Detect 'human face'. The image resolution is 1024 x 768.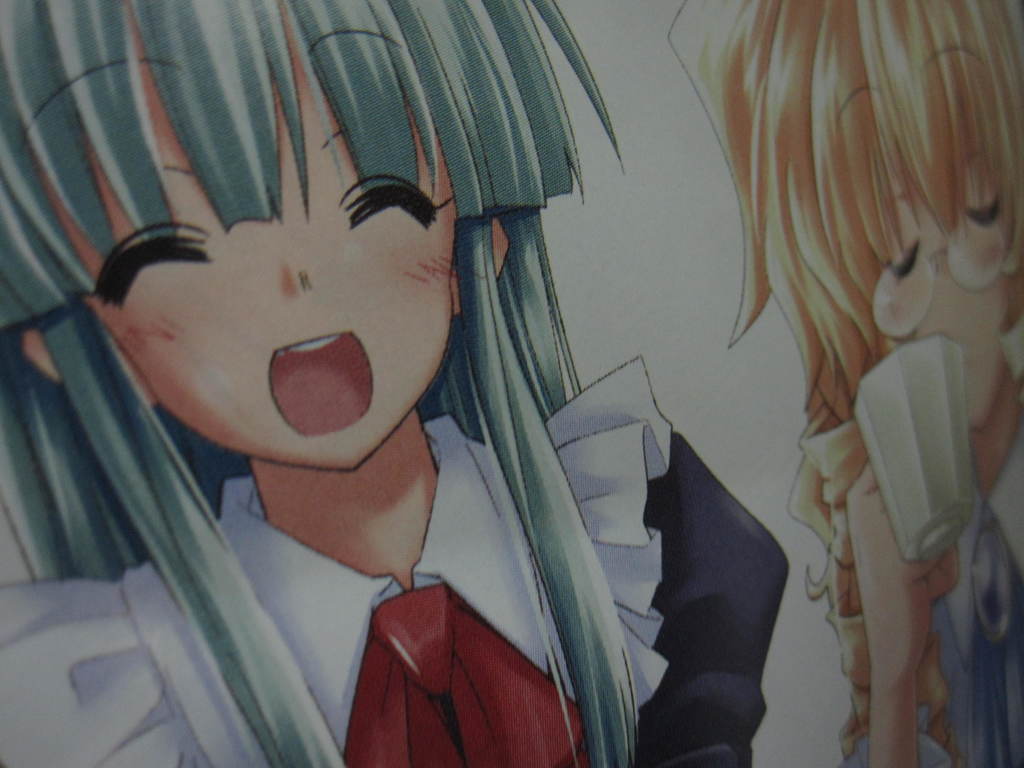
61:0:460:467.
